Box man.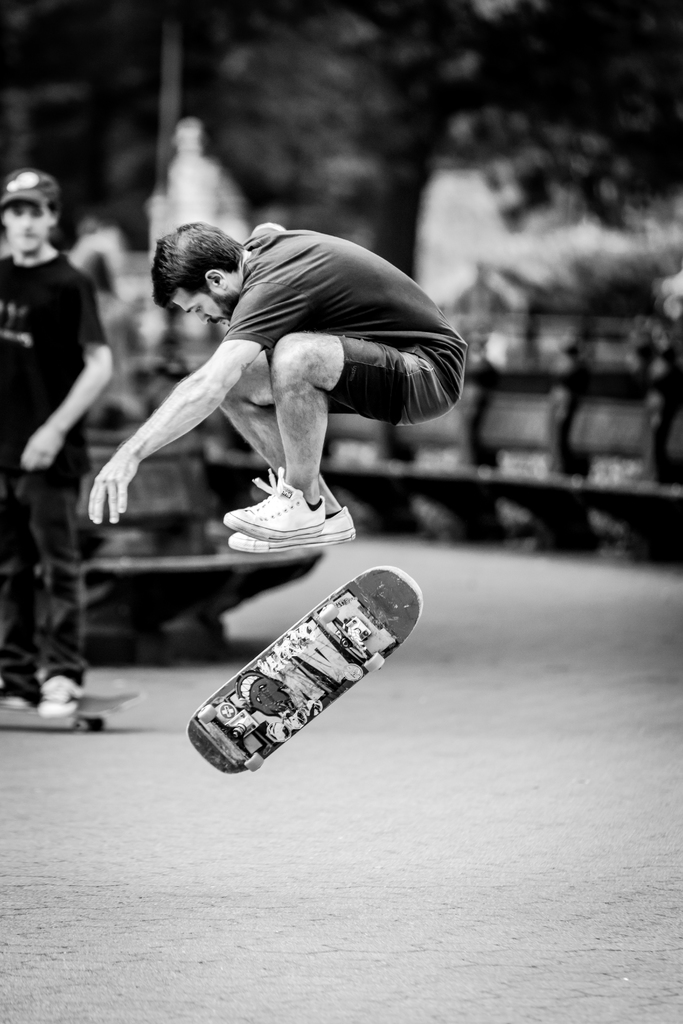
(0,167,115,710).
